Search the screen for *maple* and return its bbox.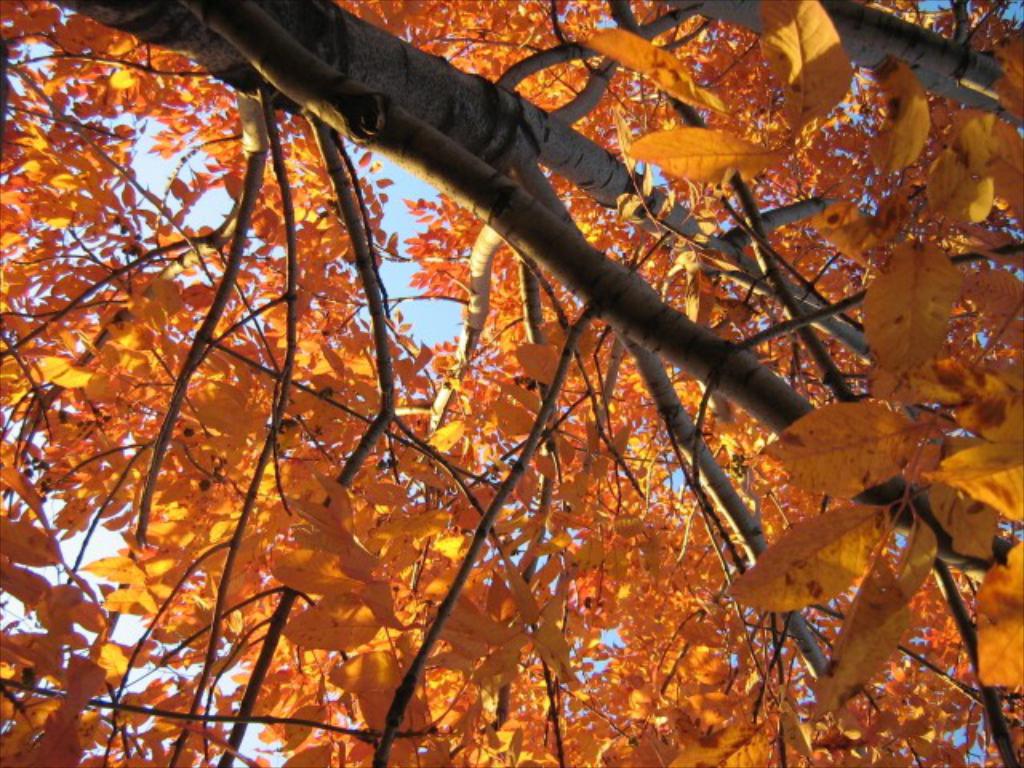
Found: detection(0, 646, 357, 766).
